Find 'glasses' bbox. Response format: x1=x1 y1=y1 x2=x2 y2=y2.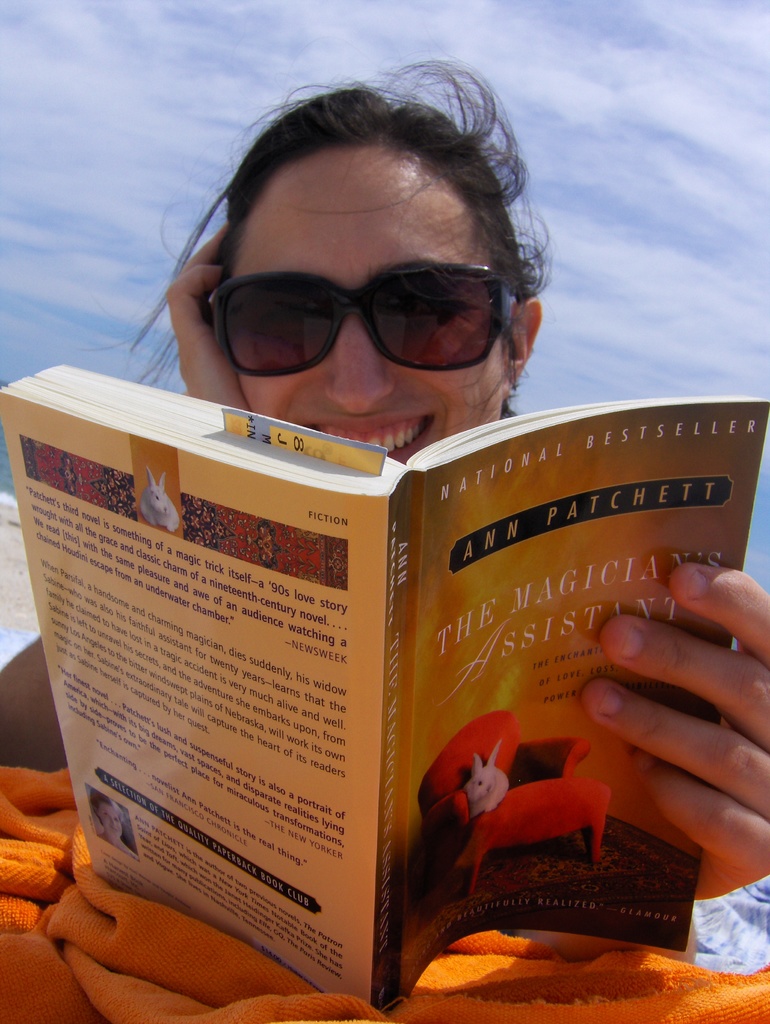
x1=182 y1=241 x2=530 y2=369.
